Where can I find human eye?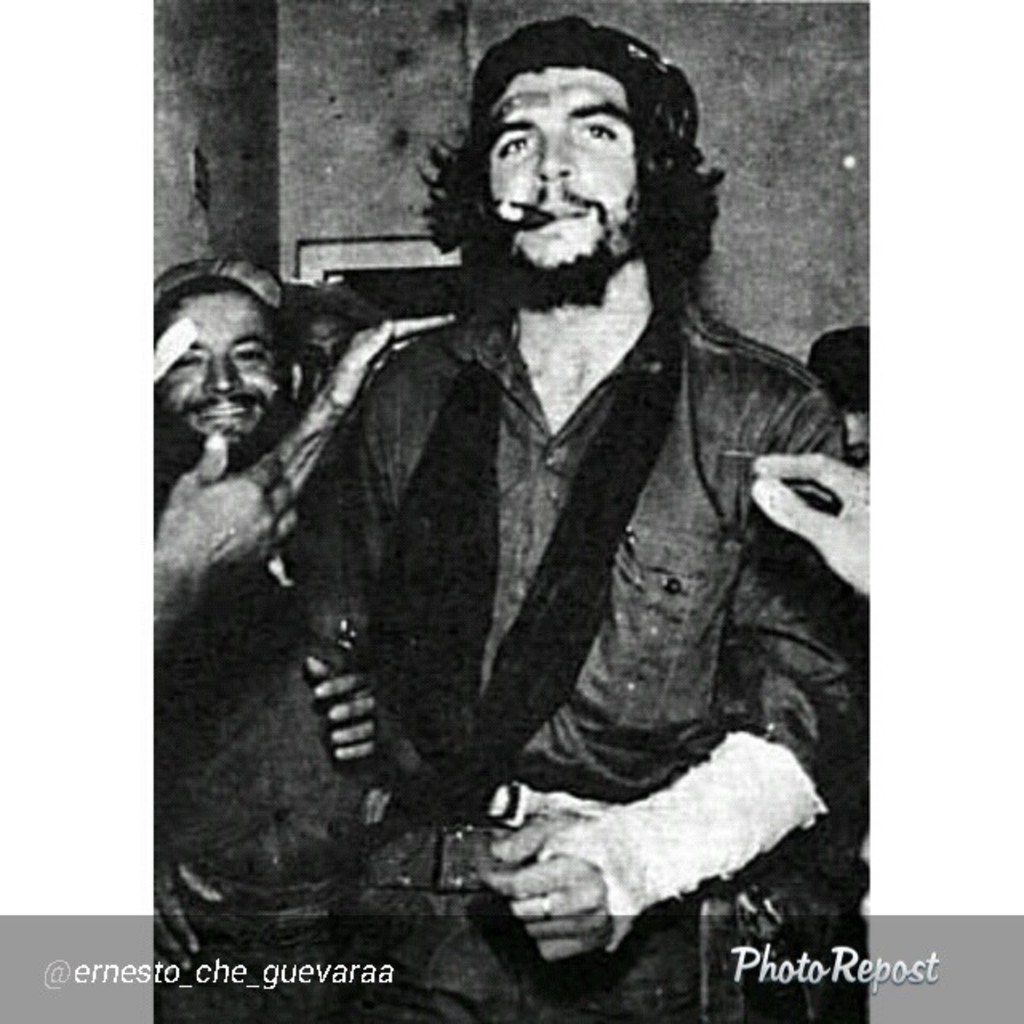
You can find it at <box>504,126,534,160</box>.
